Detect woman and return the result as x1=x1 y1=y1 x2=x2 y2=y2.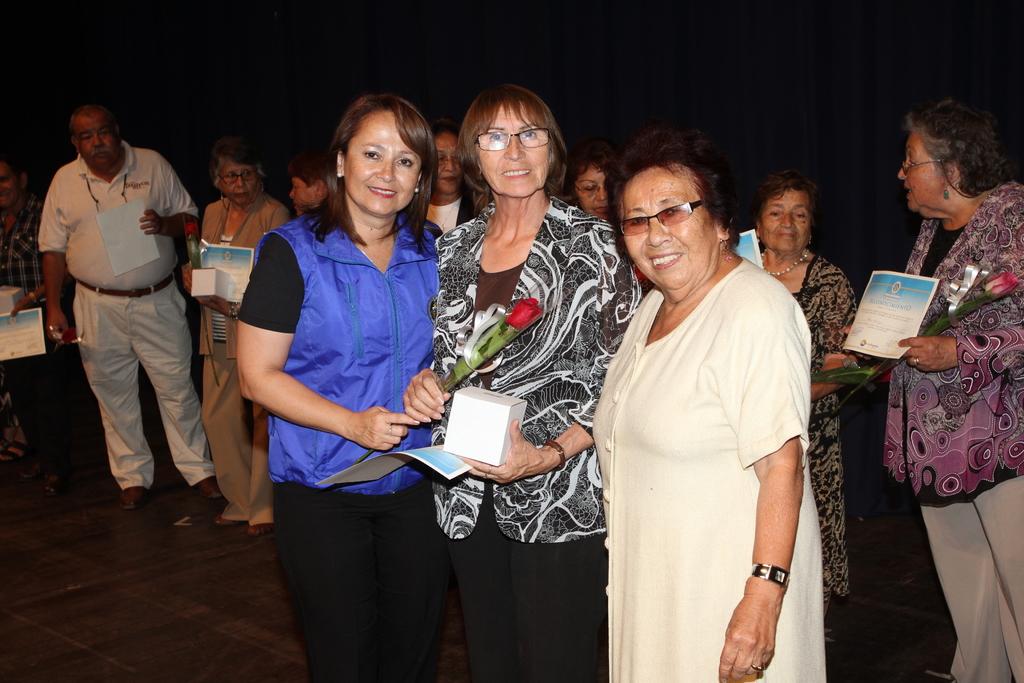
x1=740 y1=174 x2=881 y2=643.
